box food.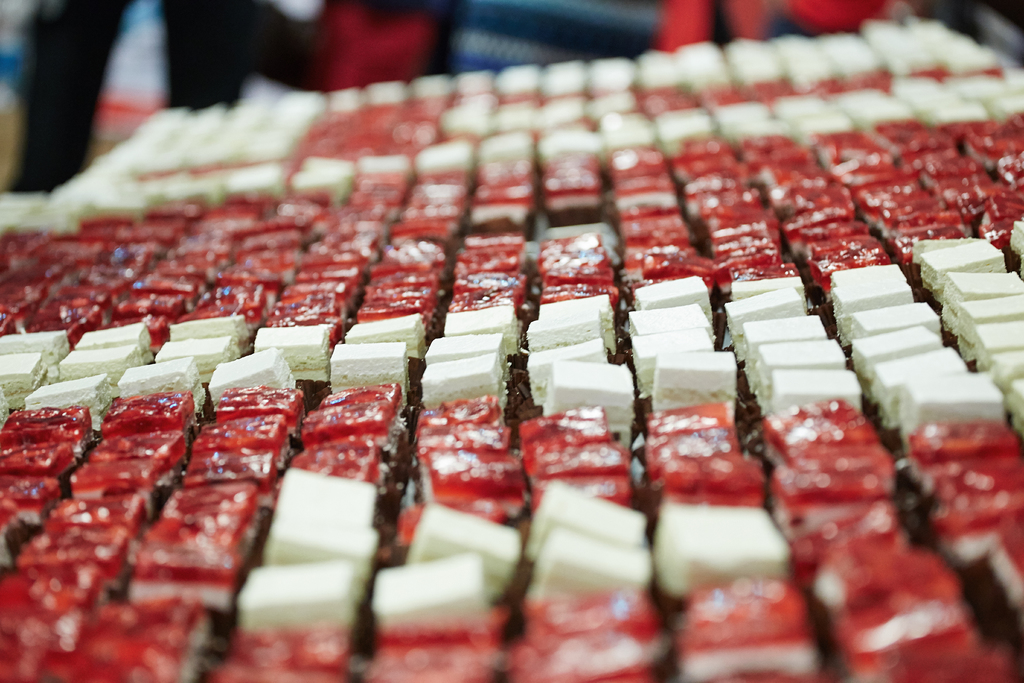
select_region(58, 339, 138, 383).
